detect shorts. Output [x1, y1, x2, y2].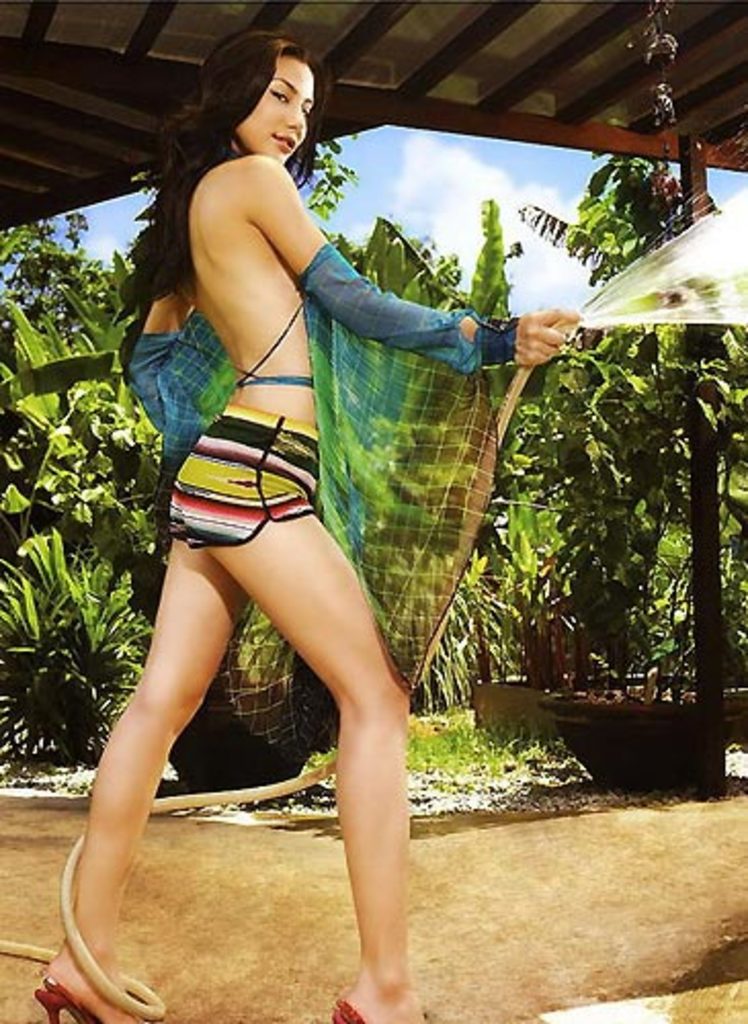
[168, 399, 322, 549].
